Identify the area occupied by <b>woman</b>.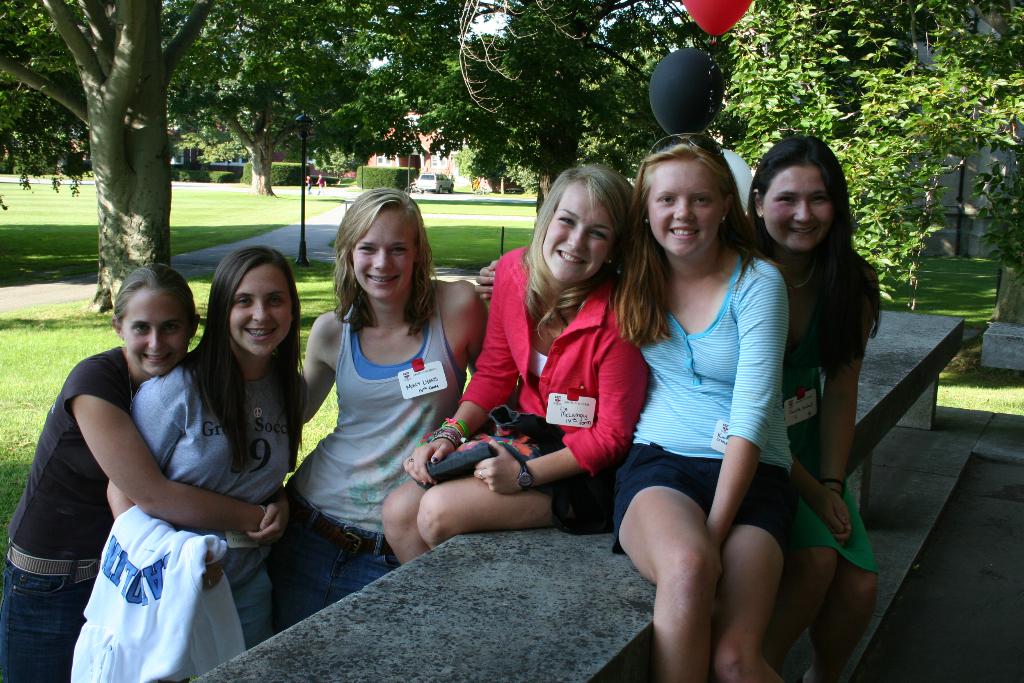
Area: 374 161 646 574.
